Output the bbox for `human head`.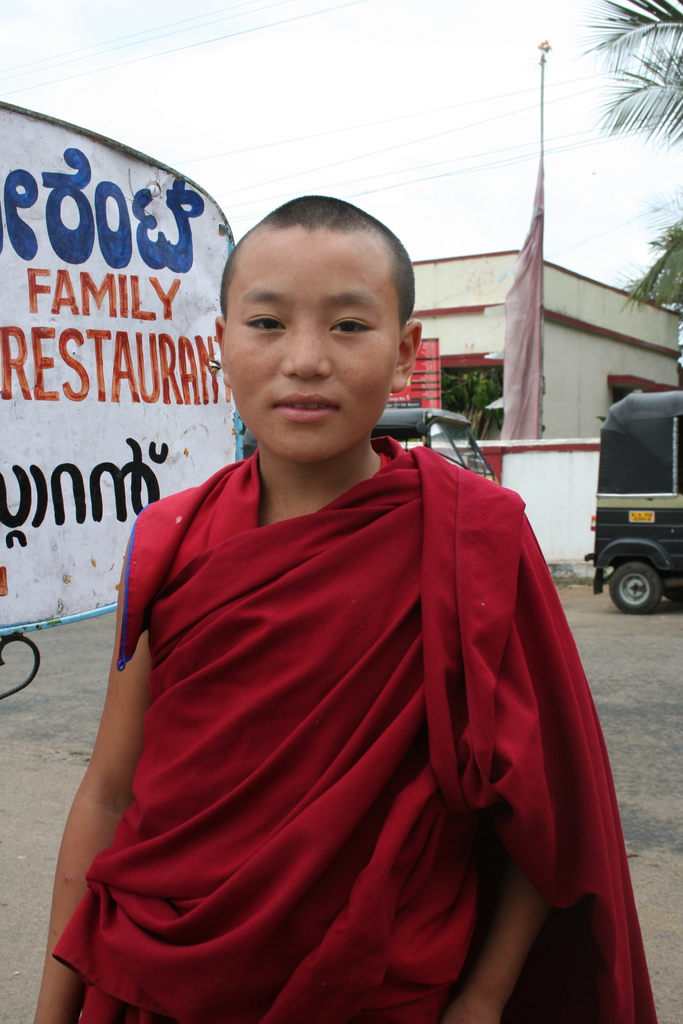
{"x1": 229, "y1": 177, "x2": 431, "y2": 481}.
